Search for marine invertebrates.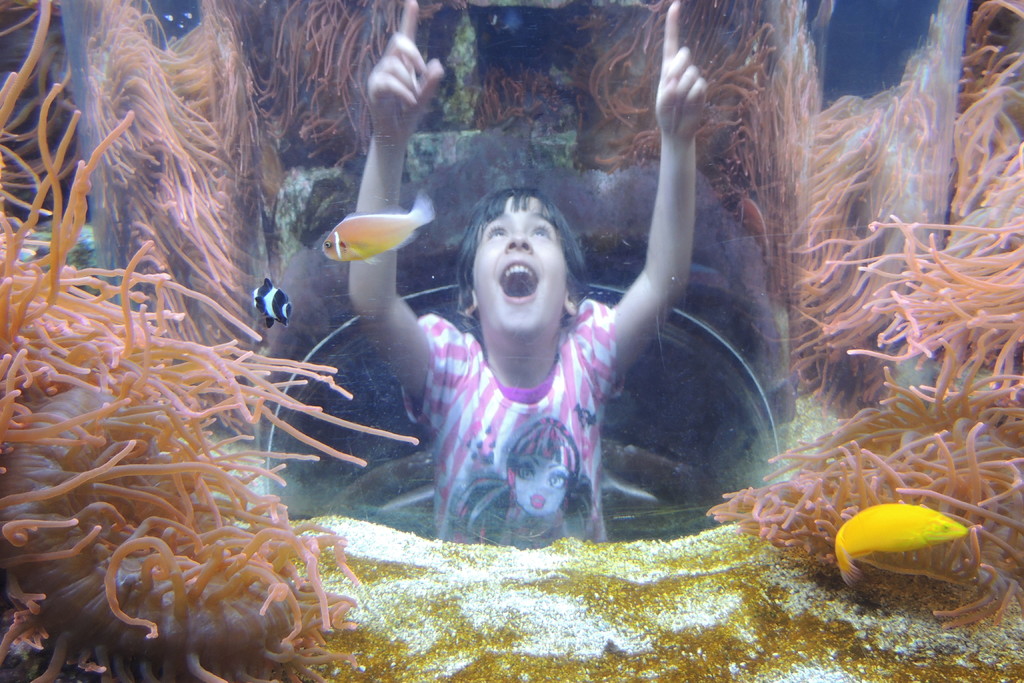
Found at bbox=(64, 0, 342, 345).
